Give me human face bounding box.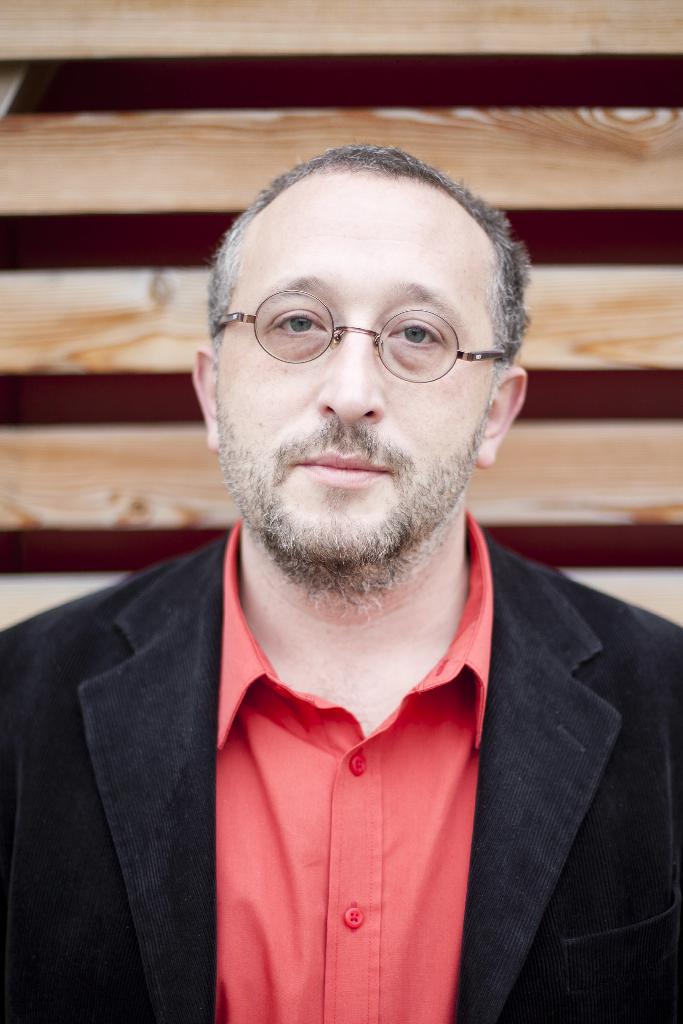
(210,196,493,555).
